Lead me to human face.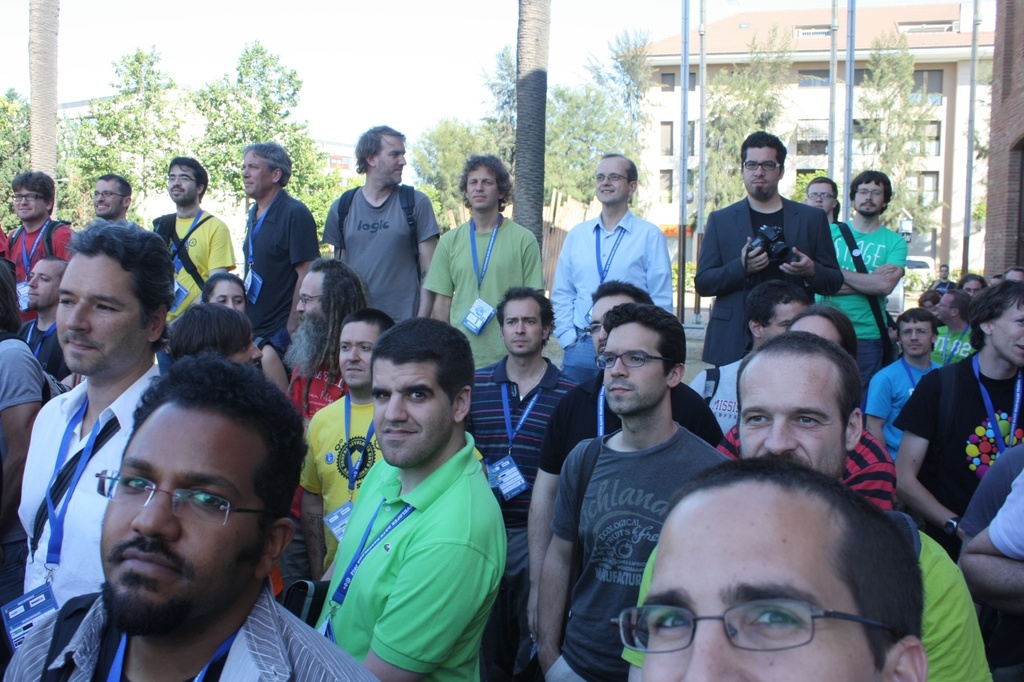
Lead to x1=243, y1=157, x2=277, y2=200.
